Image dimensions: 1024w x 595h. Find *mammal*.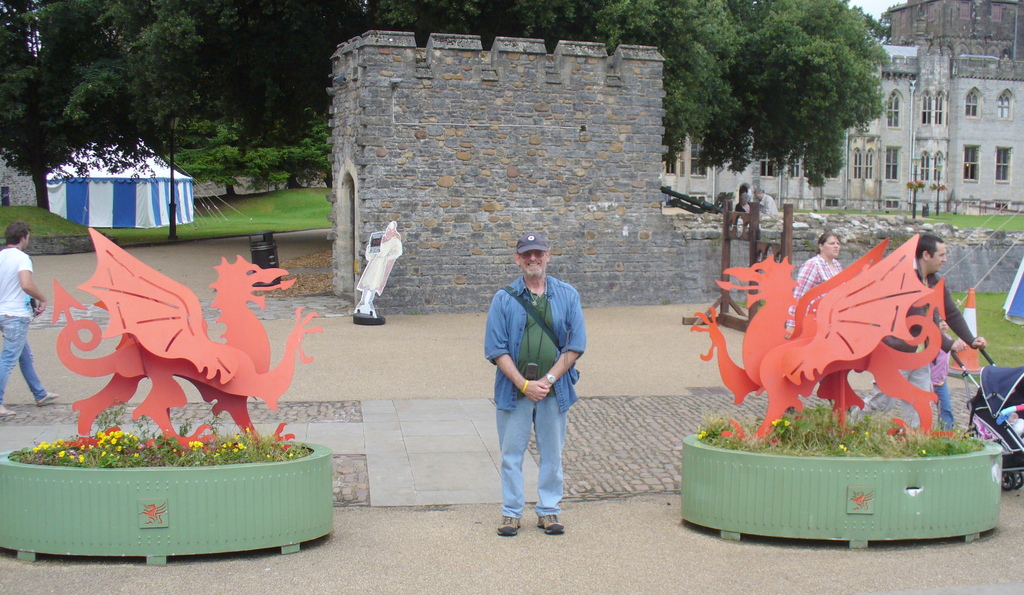
[478,249,584,520].
